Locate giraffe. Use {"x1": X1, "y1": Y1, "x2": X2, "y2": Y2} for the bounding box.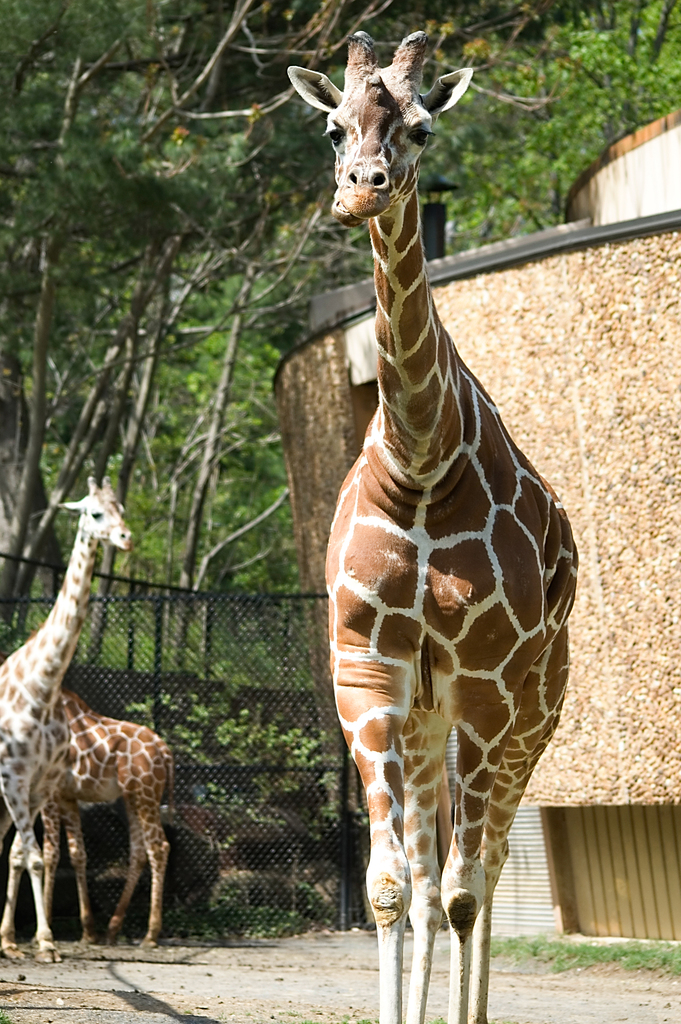
{"x1": 0, "y1": 481, "x2": 137, "y2": 954}.
